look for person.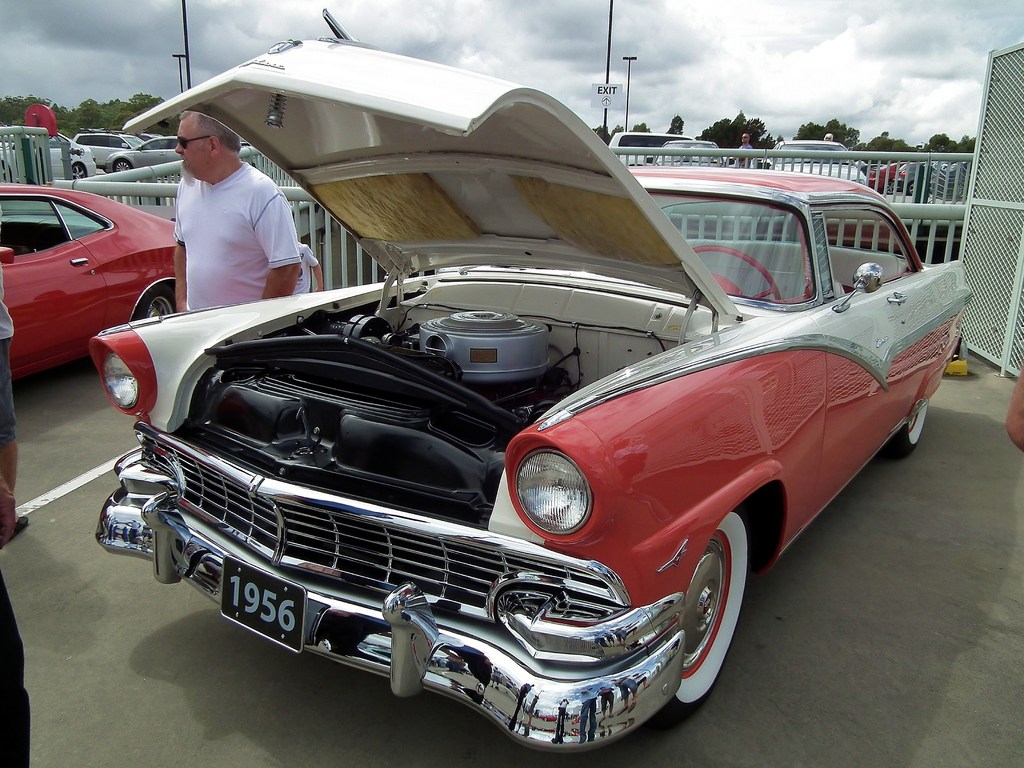
Found: <bbox>156, 100, 296, 319</bbox>.
